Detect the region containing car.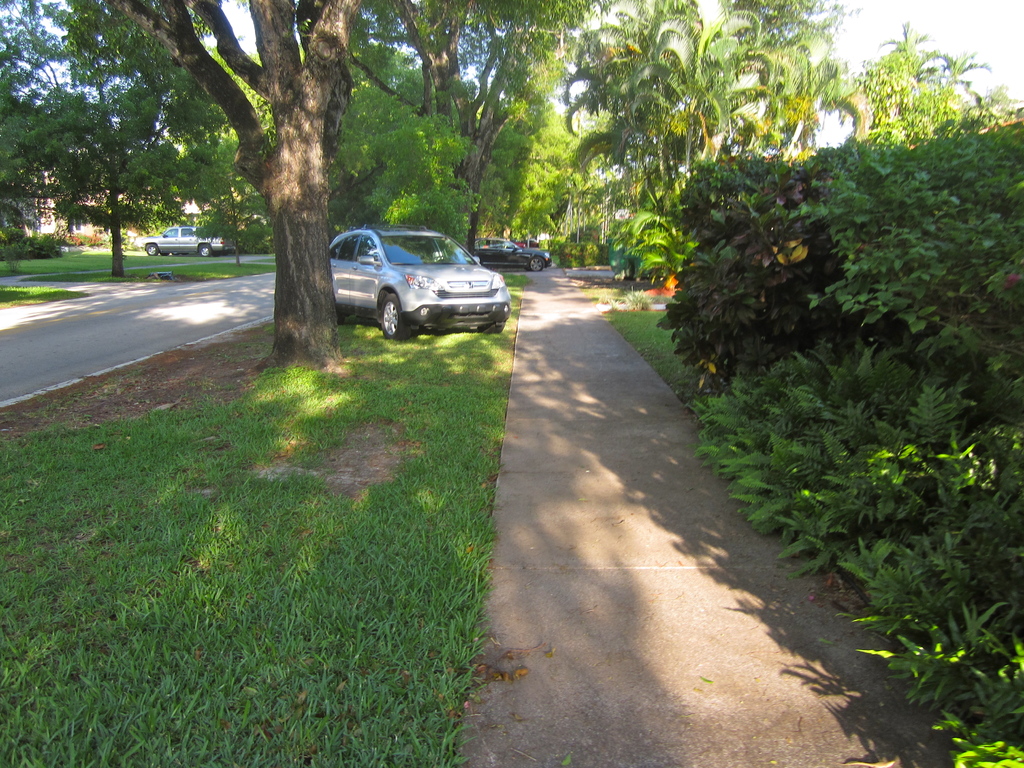
136,225,234,254.
